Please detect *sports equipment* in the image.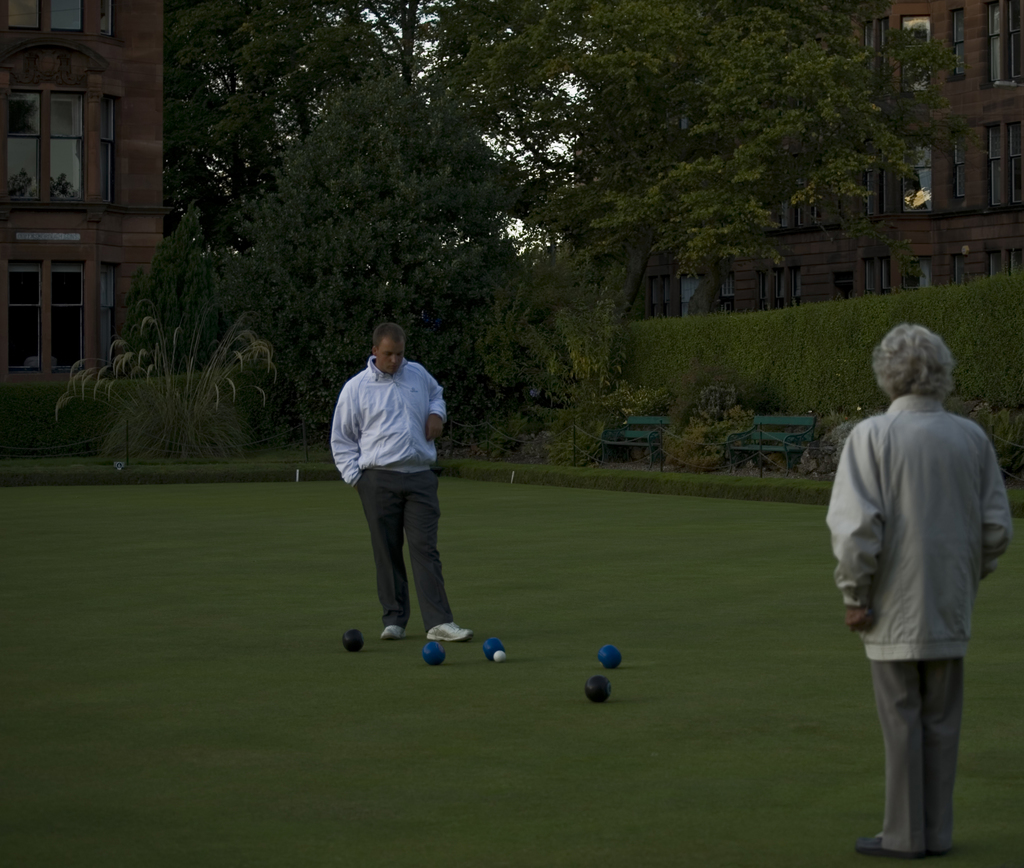
l=420, t=638, r=446, b=667.
